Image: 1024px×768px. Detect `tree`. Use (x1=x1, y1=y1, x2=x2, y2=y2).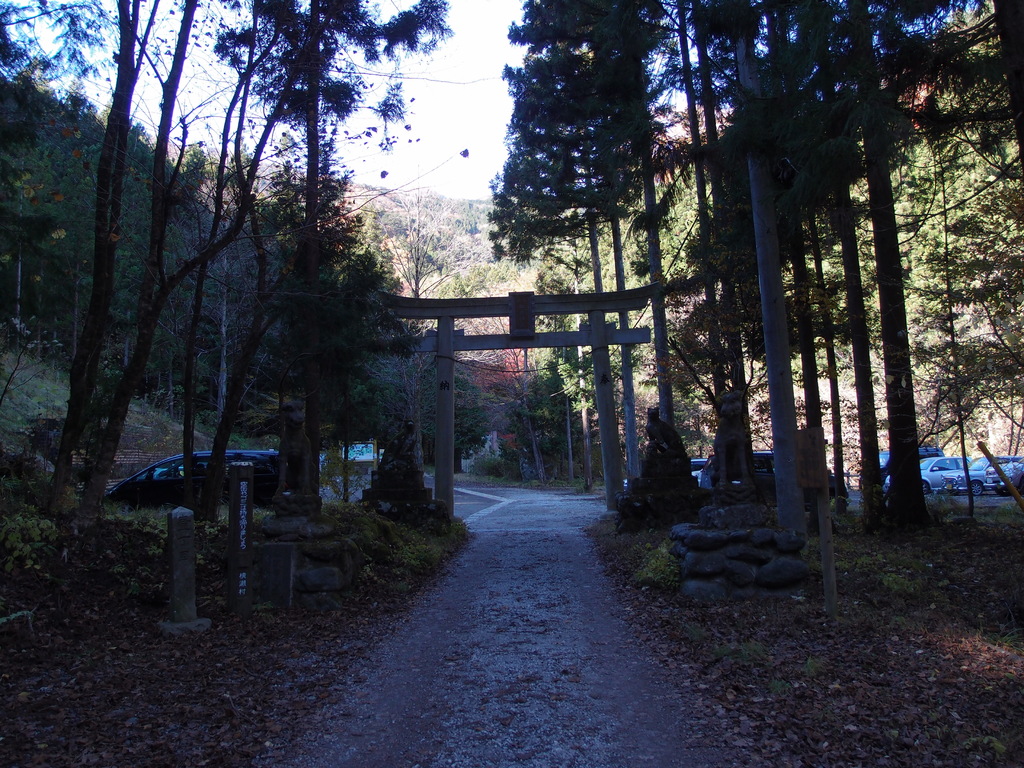
(x1=556, y1=186, x2=647, y2=469).
